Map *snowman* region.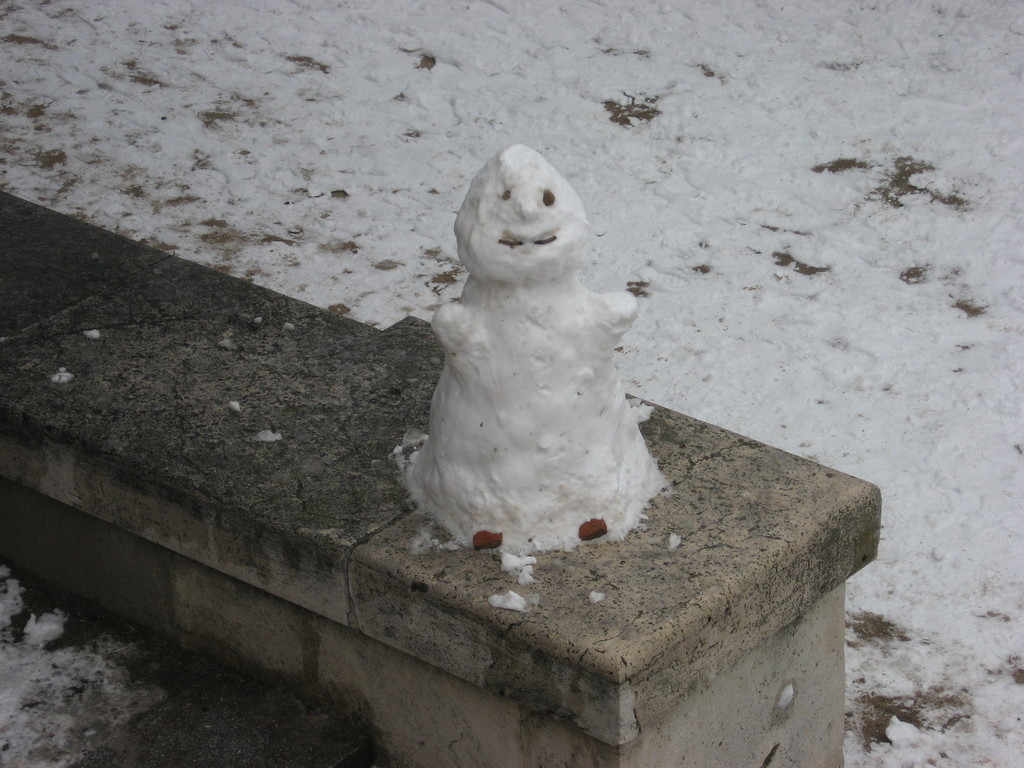
Mapped to (405, 142, 671, 550).
